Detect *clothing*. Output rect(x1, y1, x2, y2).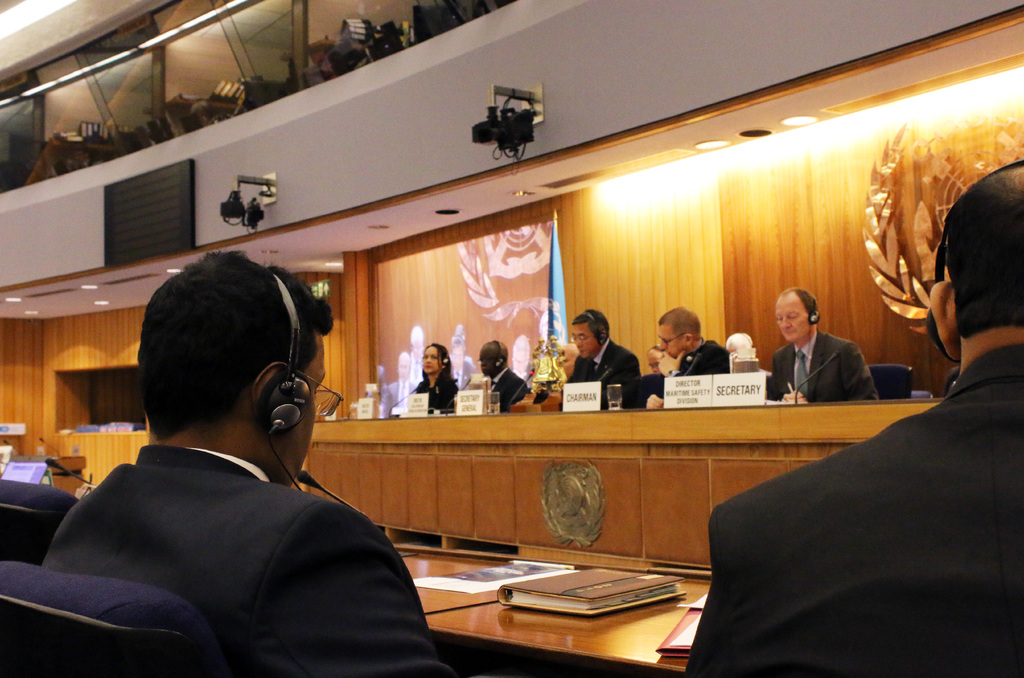
rect(406, 371, 461, 419).
